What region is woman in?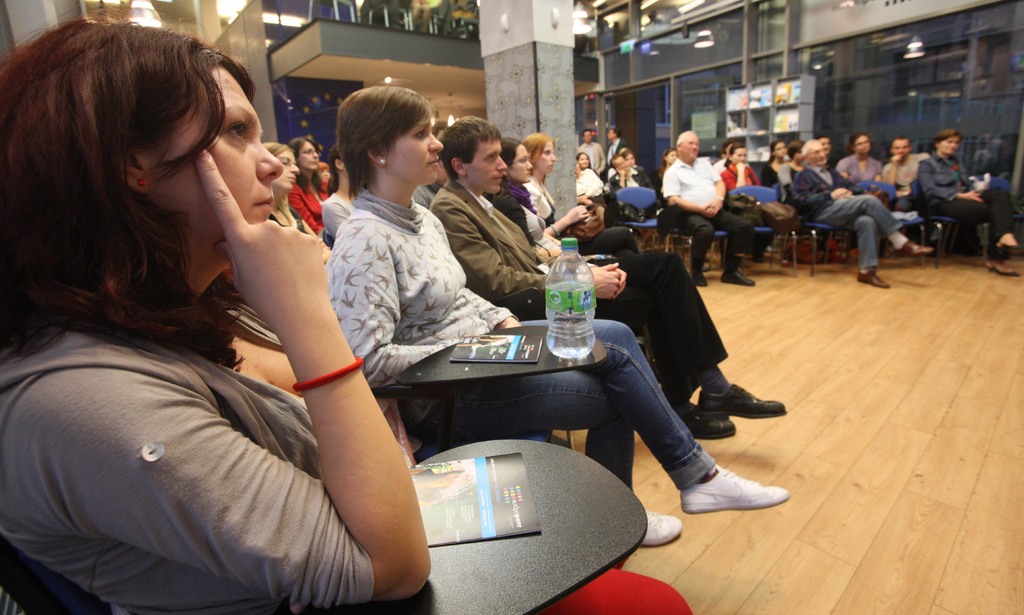
(264,140,332,265).
